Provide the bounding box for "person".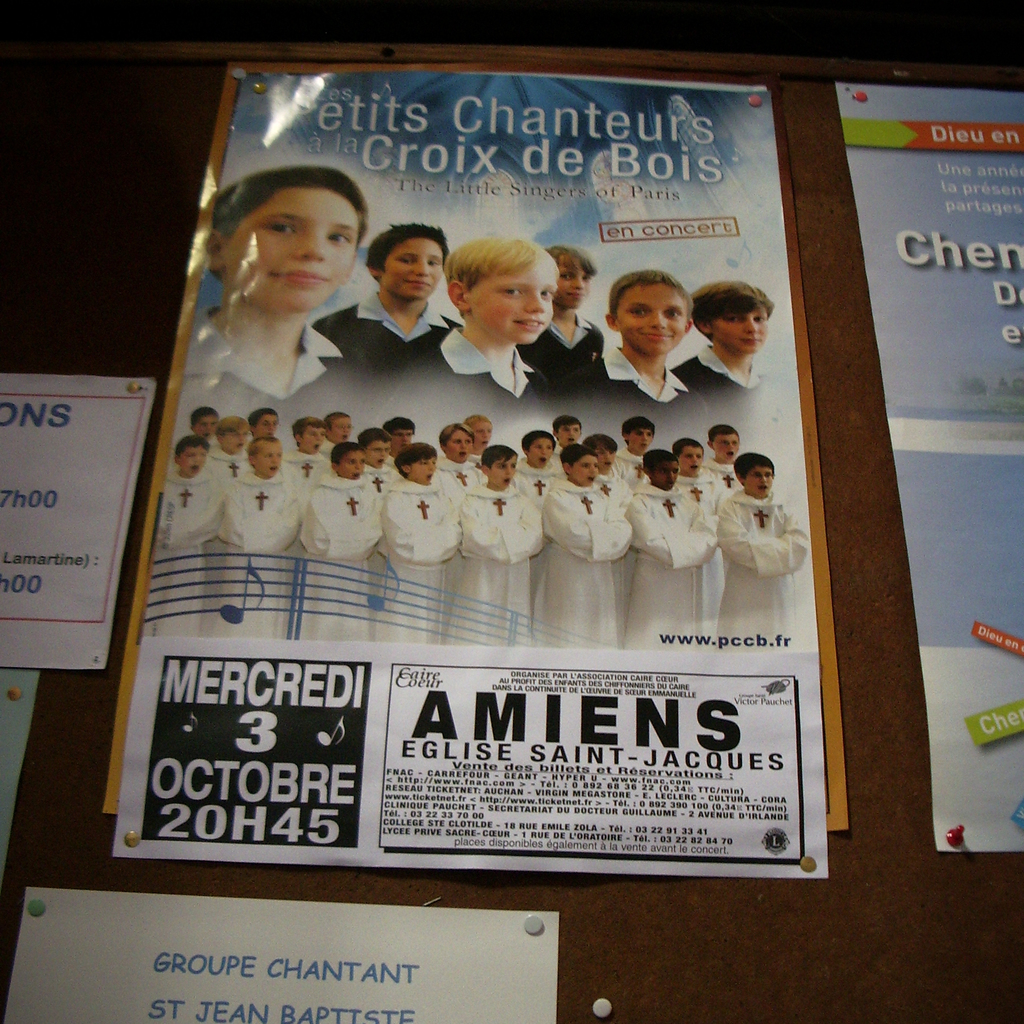
582 268 699 435.
